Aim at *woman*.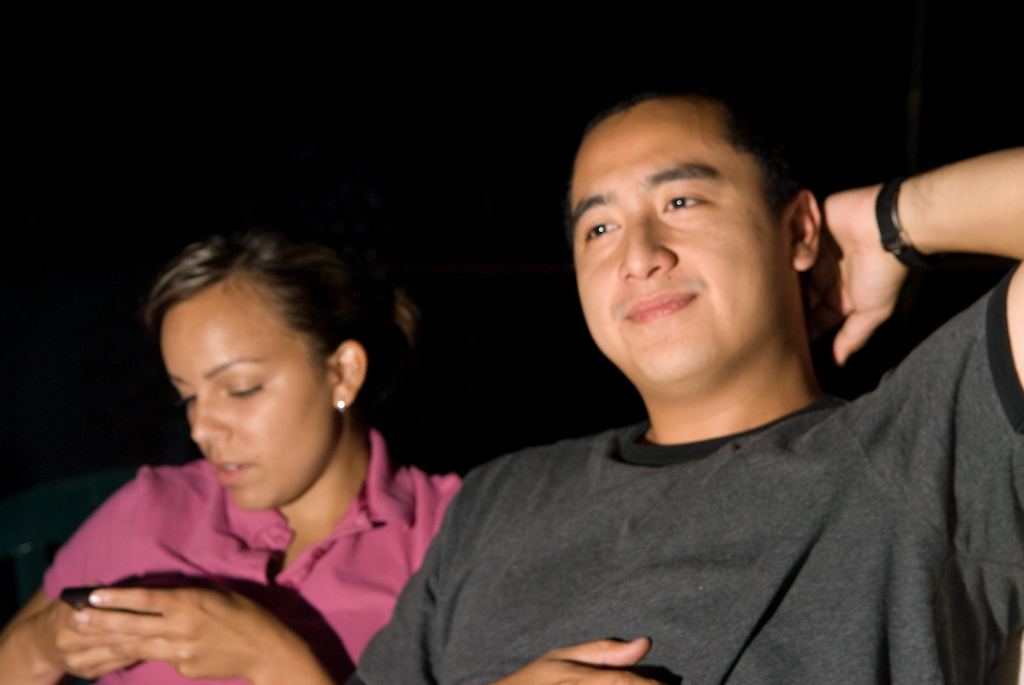
Aimed at 32,205,529,668.
